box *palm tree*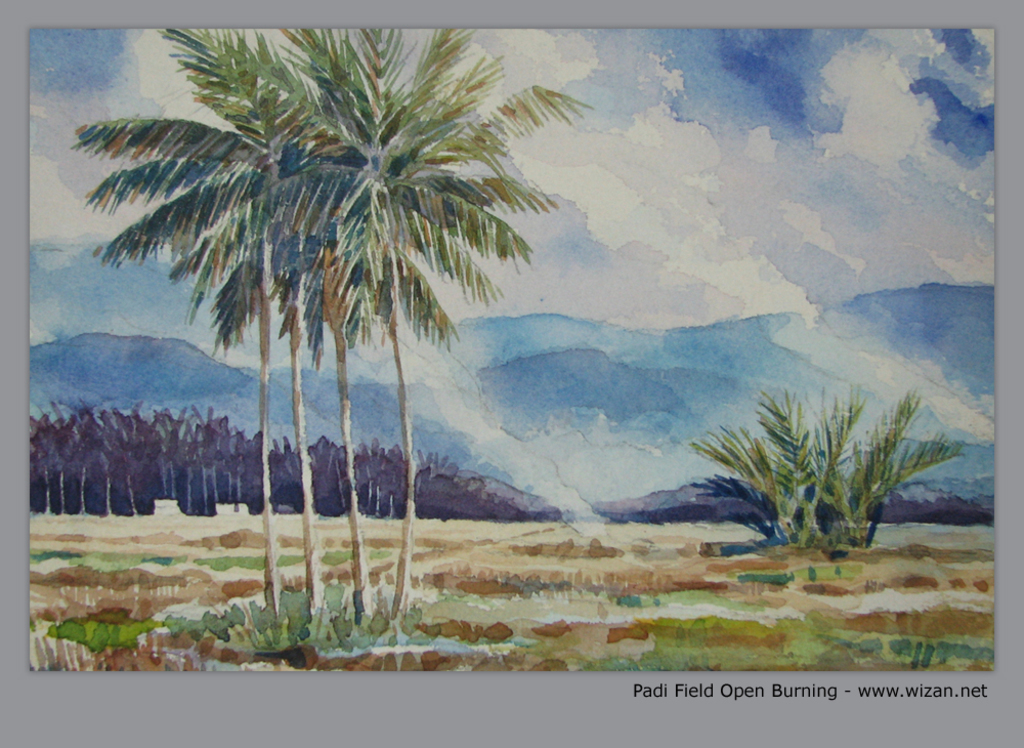
select_region(56, 31, 663, 606)
